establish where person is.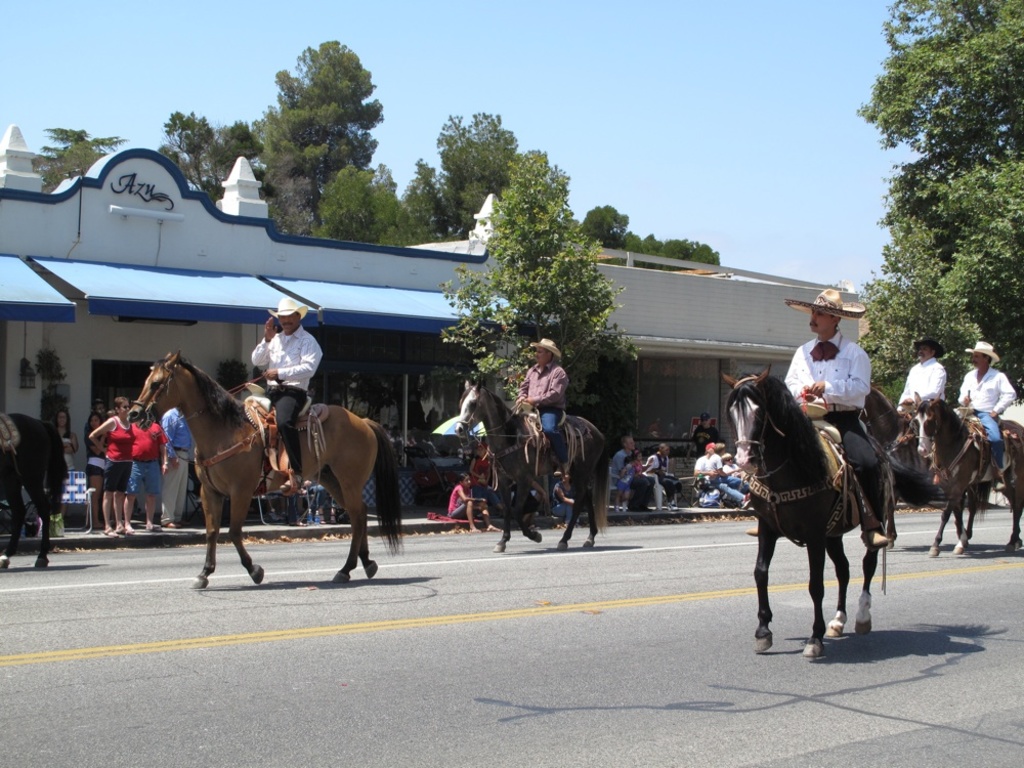
Established at <box>634,451,644,479</box>.
